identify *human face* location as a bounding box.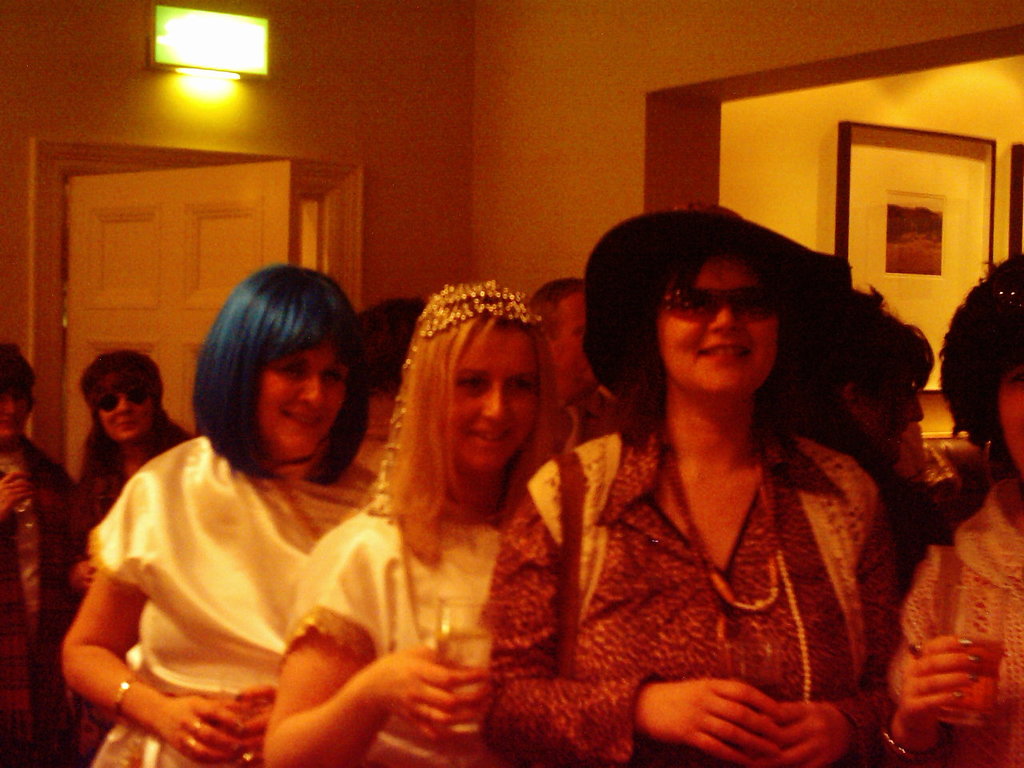
93/378/158/432.
